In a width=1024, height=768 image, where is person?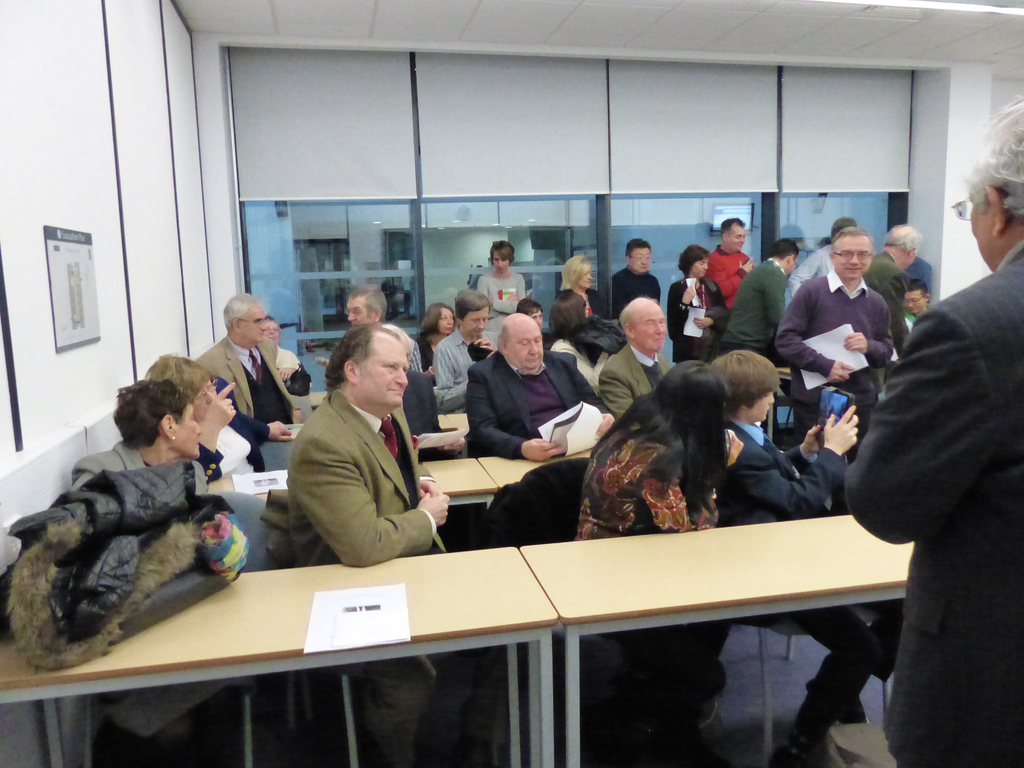
bbox=(474, 233, 543, 351).
